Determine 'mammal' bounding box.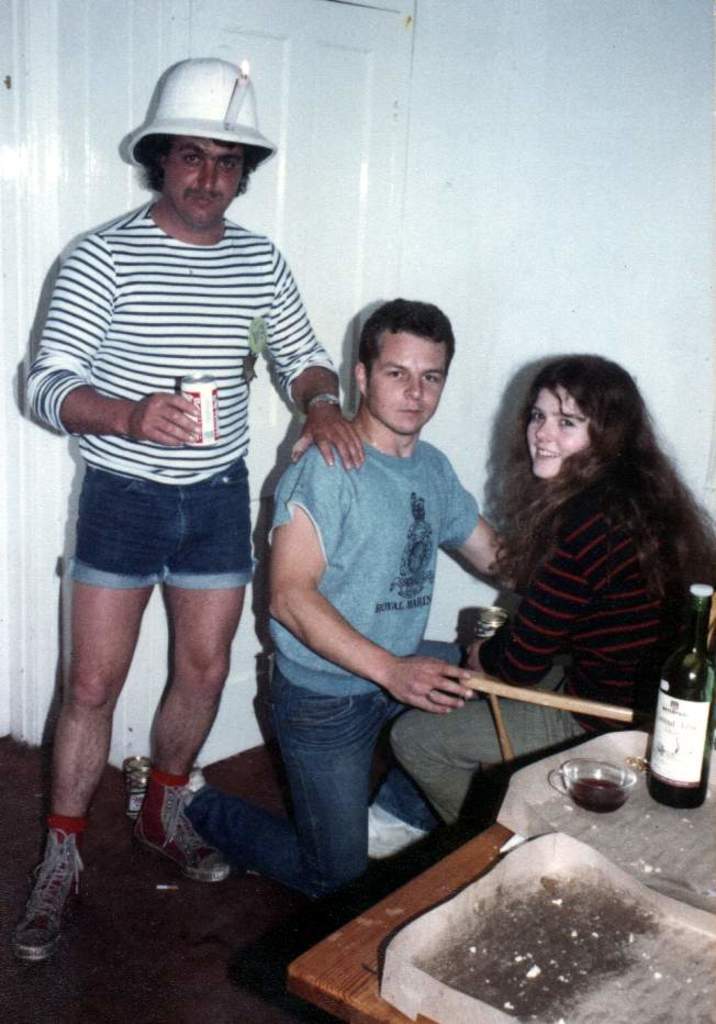
Determined: left=222, top=297, right=515, bottom=905.
